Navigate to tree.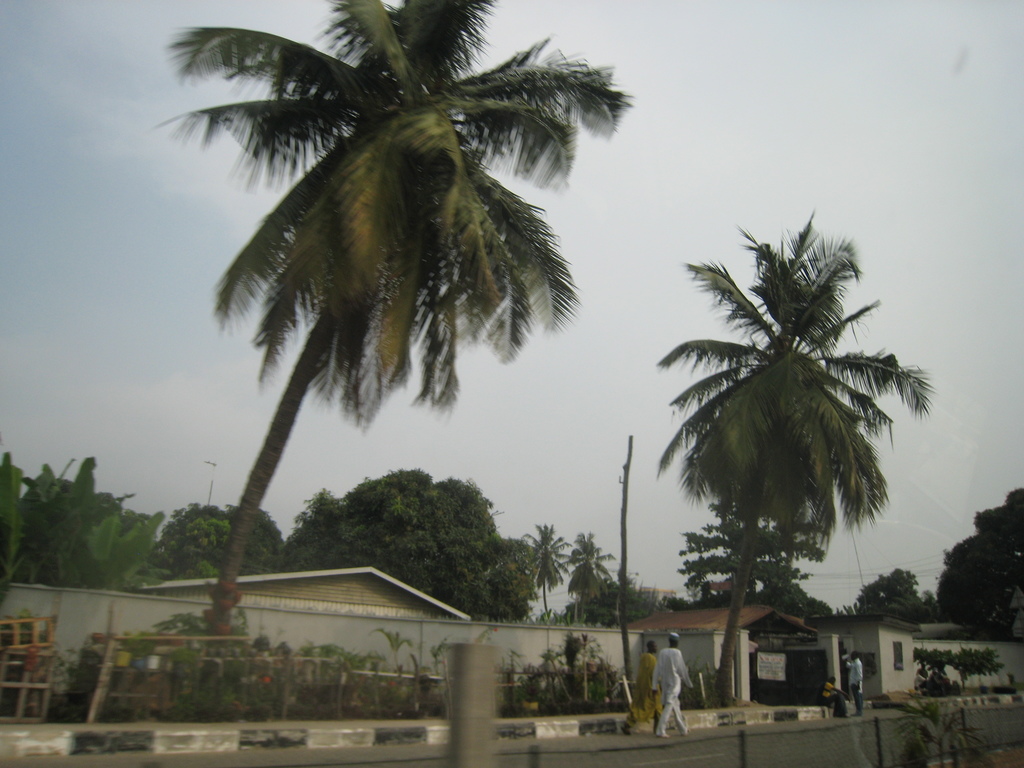
Navigation target: x1=0 y1=449 x2=143 y2=617.
